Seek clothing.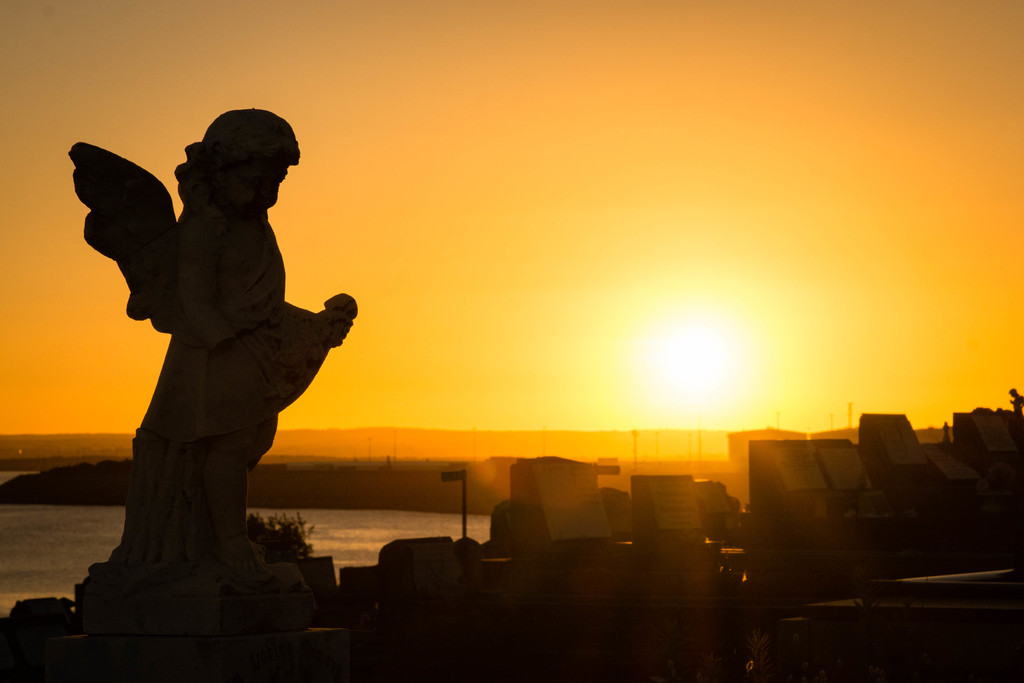
(136, 179, 340, 550).
